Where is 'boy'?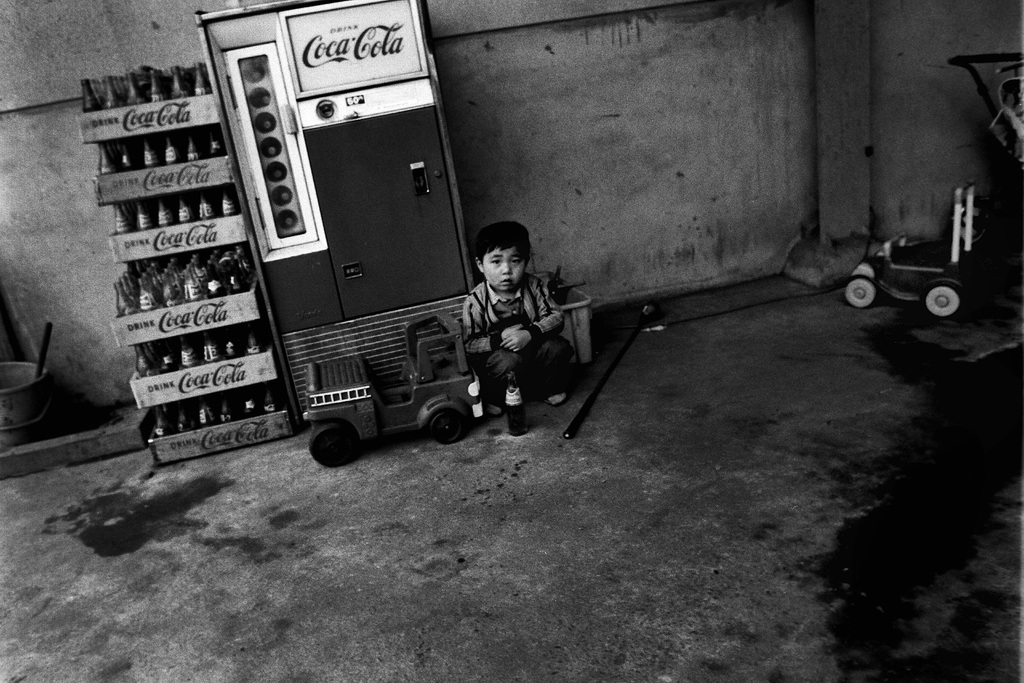
<box>457,223,574,416</box>.
